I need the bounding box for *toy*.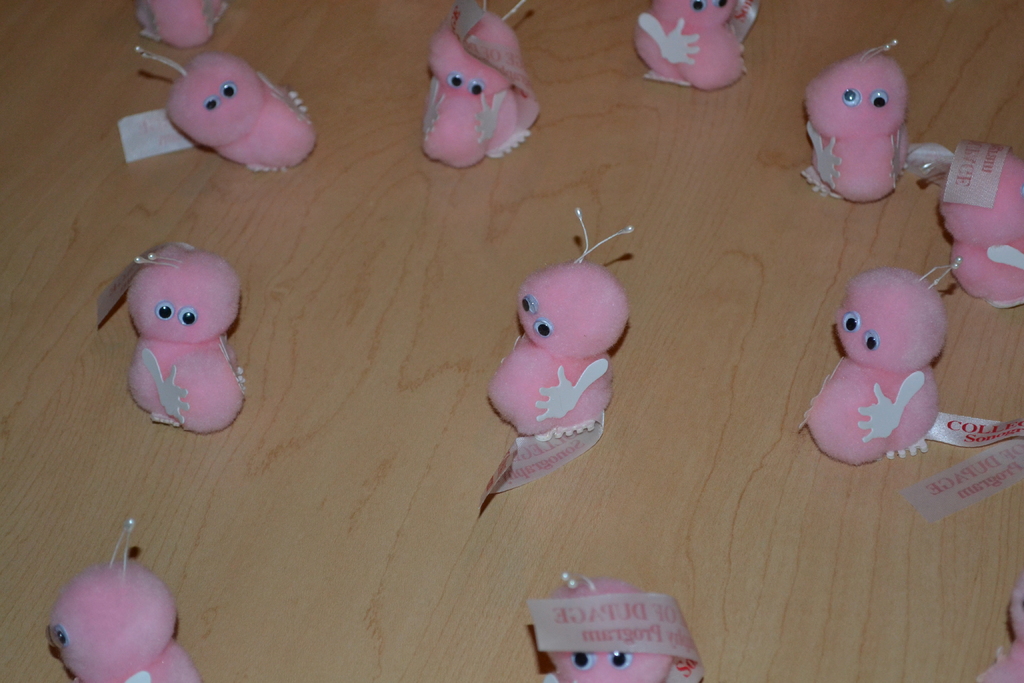
Here it is: (529, 559, 701, 682).
